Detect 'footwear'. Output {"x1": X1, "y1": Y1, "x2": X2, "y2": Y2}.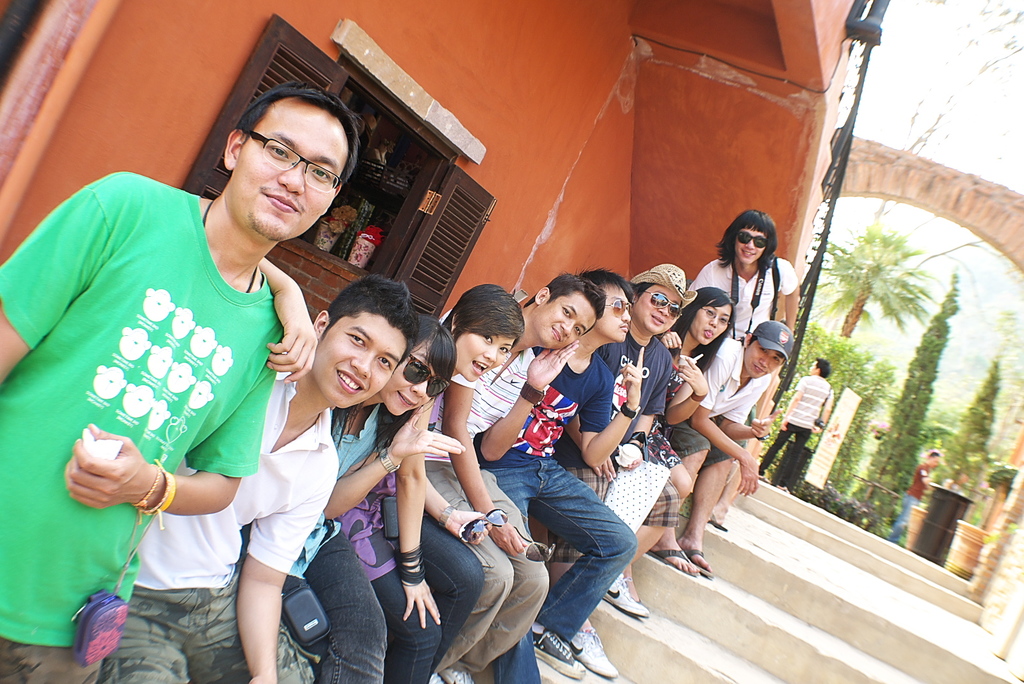
{"x1": 528, "y1": 636, "x2": 587, "y2": 672}.
